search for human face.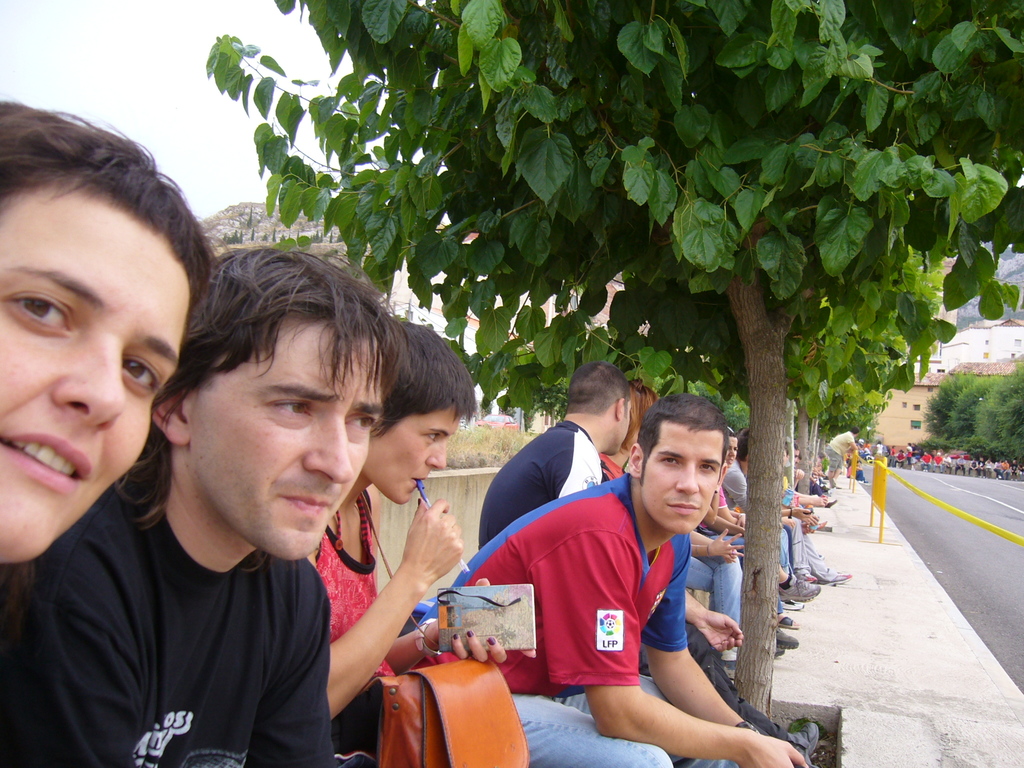
Found at x1=184, y1=310, x2=381, y2=563.
